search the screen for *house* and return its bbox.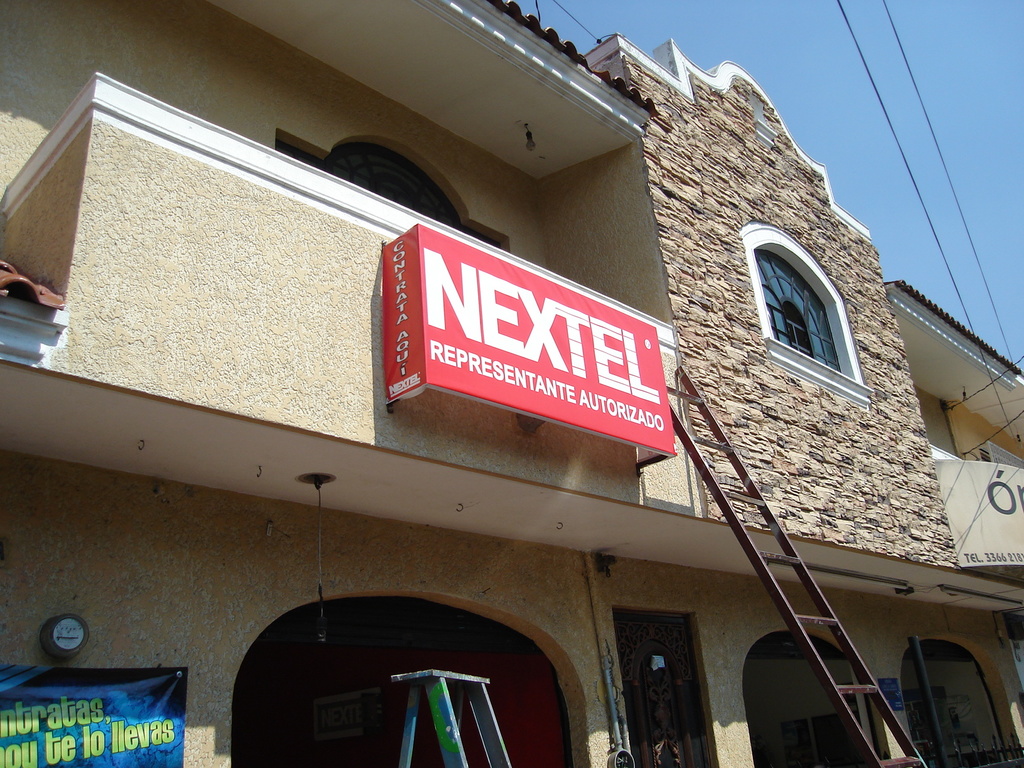
Found: select_region(0, 0, 1023, 767).
